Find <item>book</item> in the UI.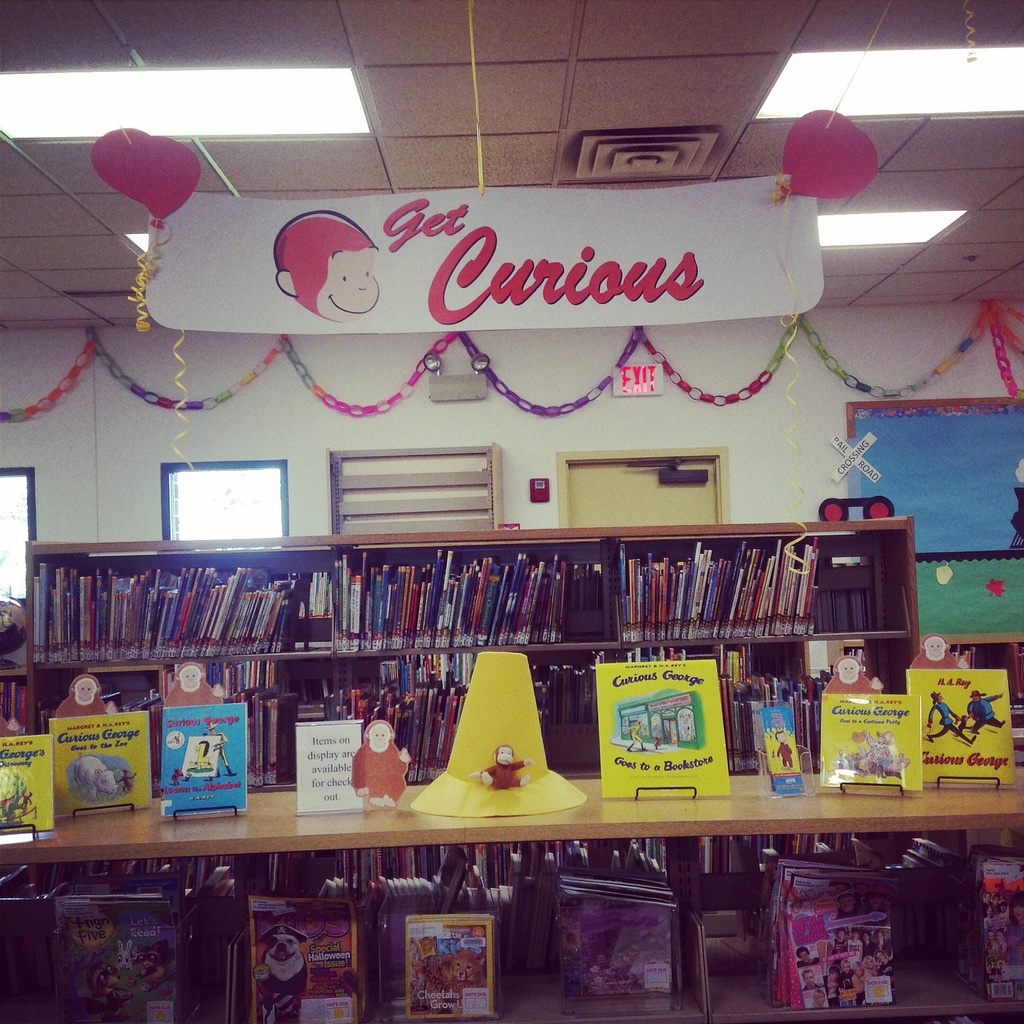
UI element at l=249, t=895, r=380, b=1023.
